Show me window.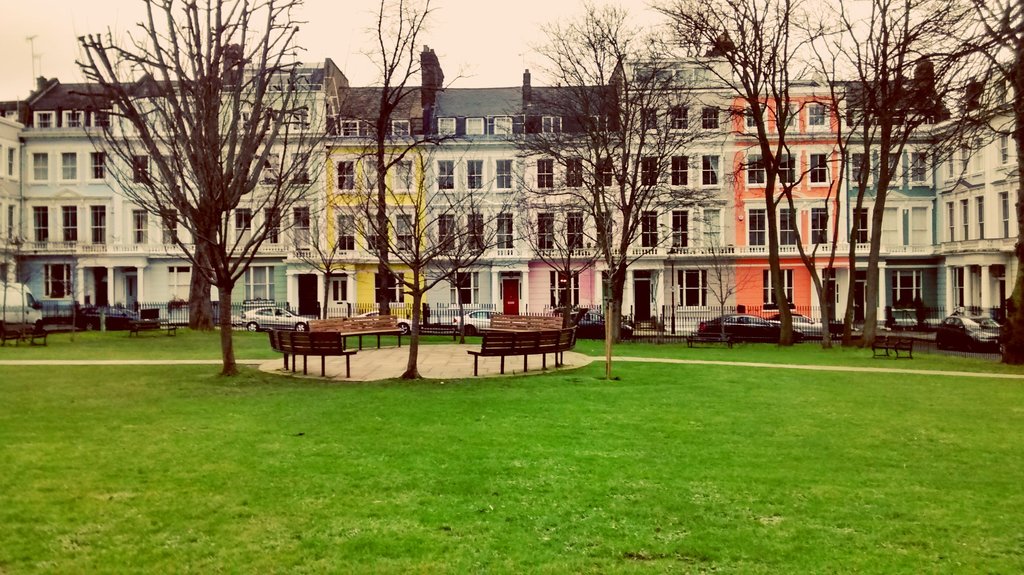
window is here: [810,102,831,131].
